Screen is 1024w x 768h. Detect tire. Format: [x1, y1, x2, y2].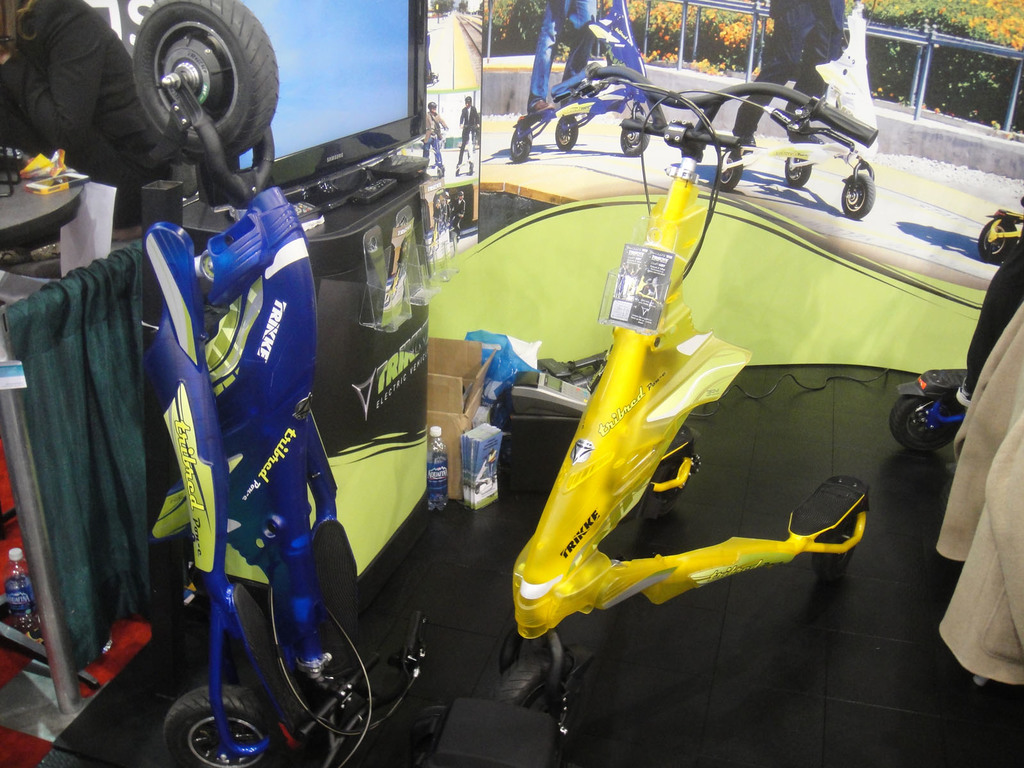
[104, 0, 268, 186].
